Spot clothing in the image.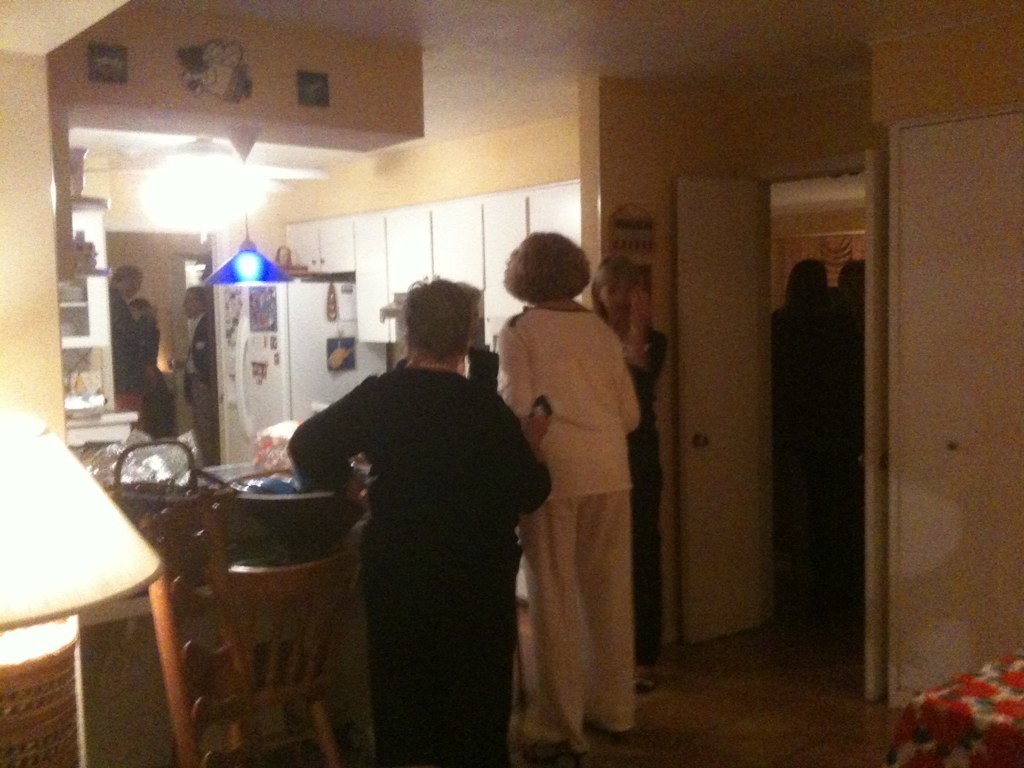
clothing found at x1=175 y1=308 x2=213 y2=459.
